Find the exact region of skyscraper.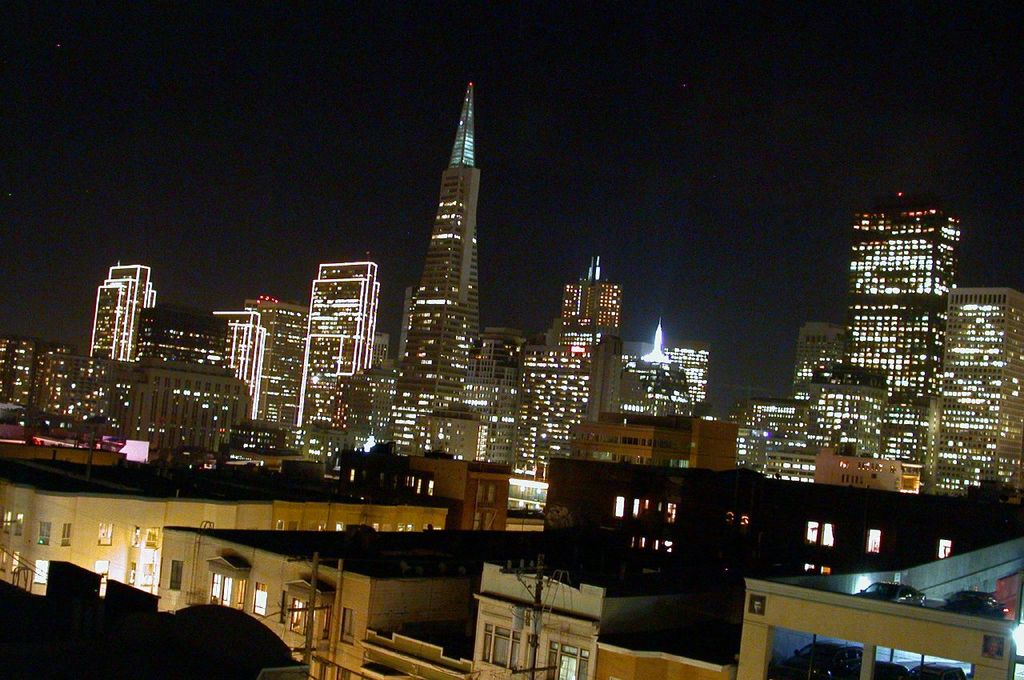
Exact region: detection(514, 252, 639, 492).
